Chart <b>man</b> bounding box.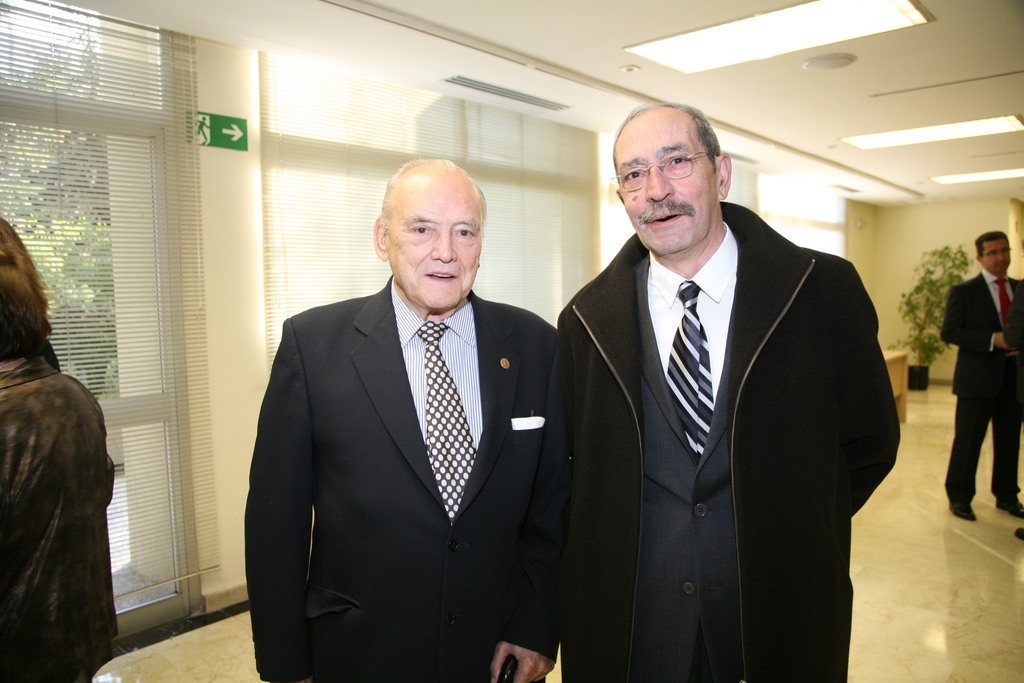
Charted: l=241, t=157, r=579, b=682.
